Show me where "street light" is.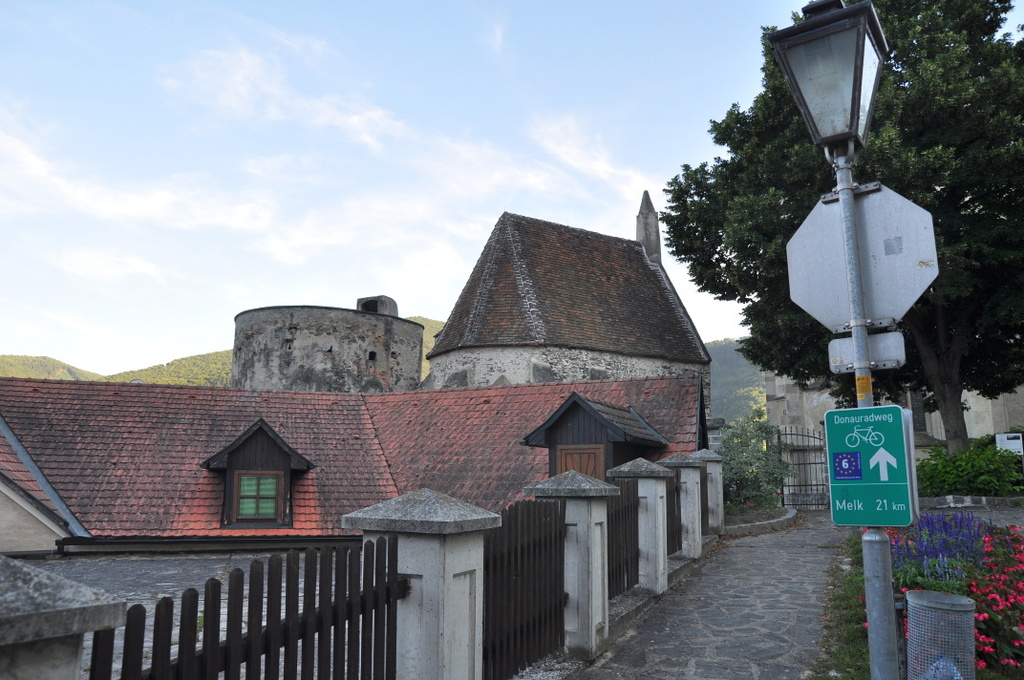
"street light" is at box(764, 0, 908, 679).
